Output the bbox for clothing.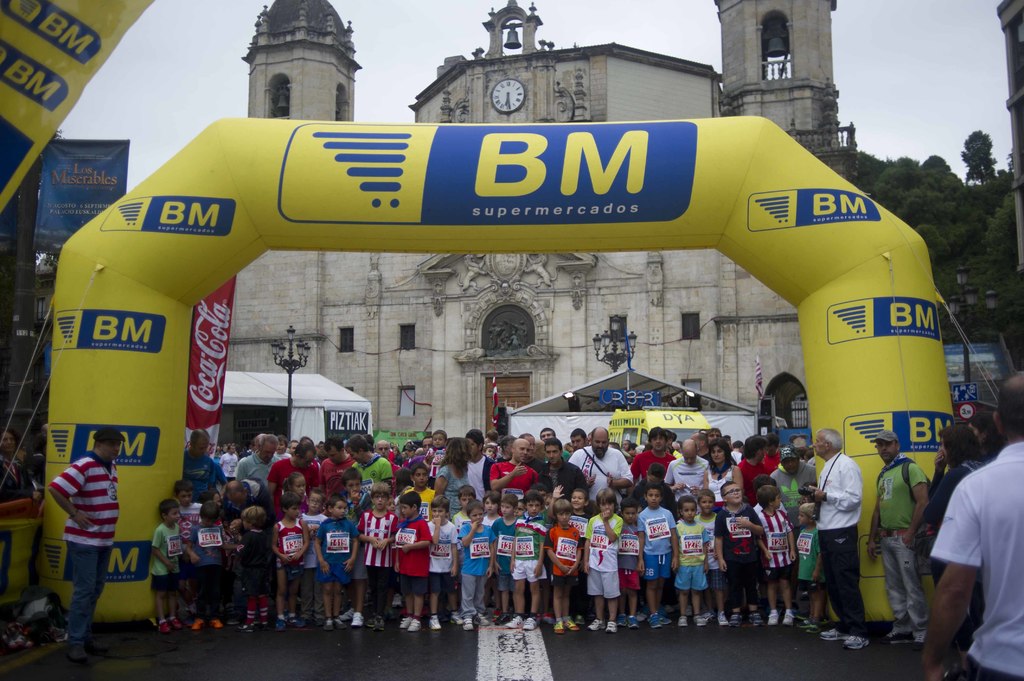
931:435:1023:680.
